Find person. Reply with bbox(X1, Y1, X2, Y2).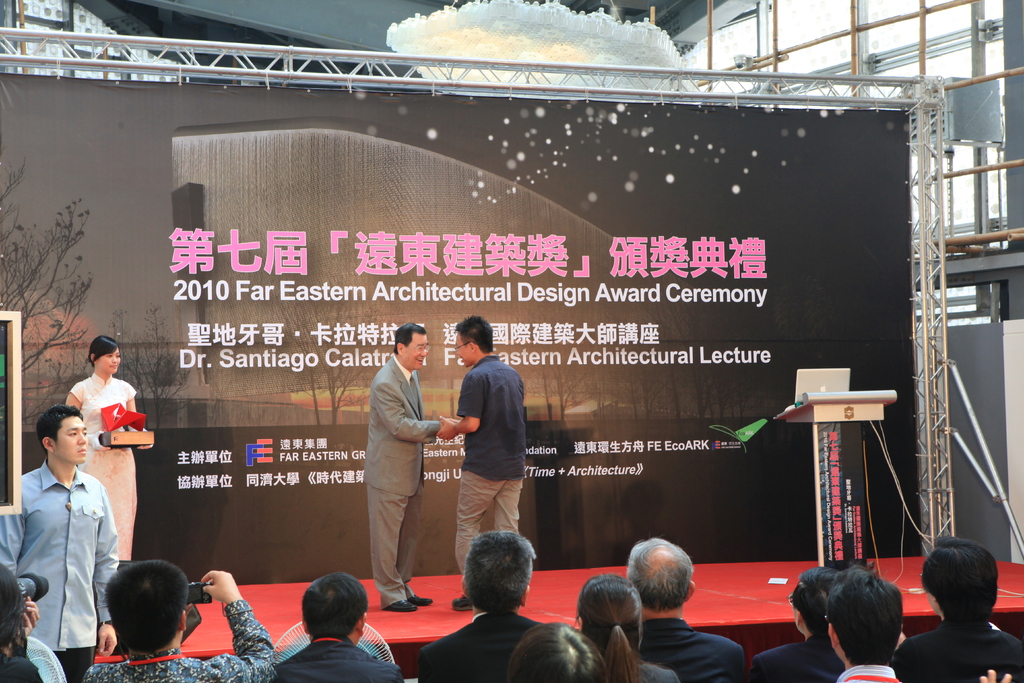
bbox(574, 577, 684, 682).
